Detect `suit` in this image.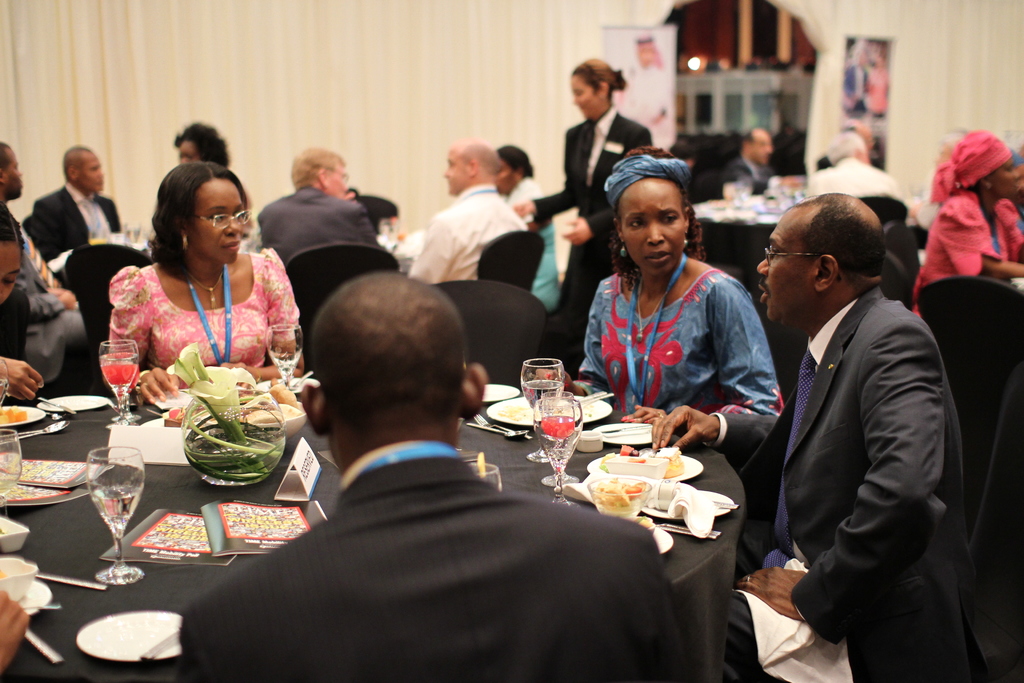
Detection: 17:222:87:390.
